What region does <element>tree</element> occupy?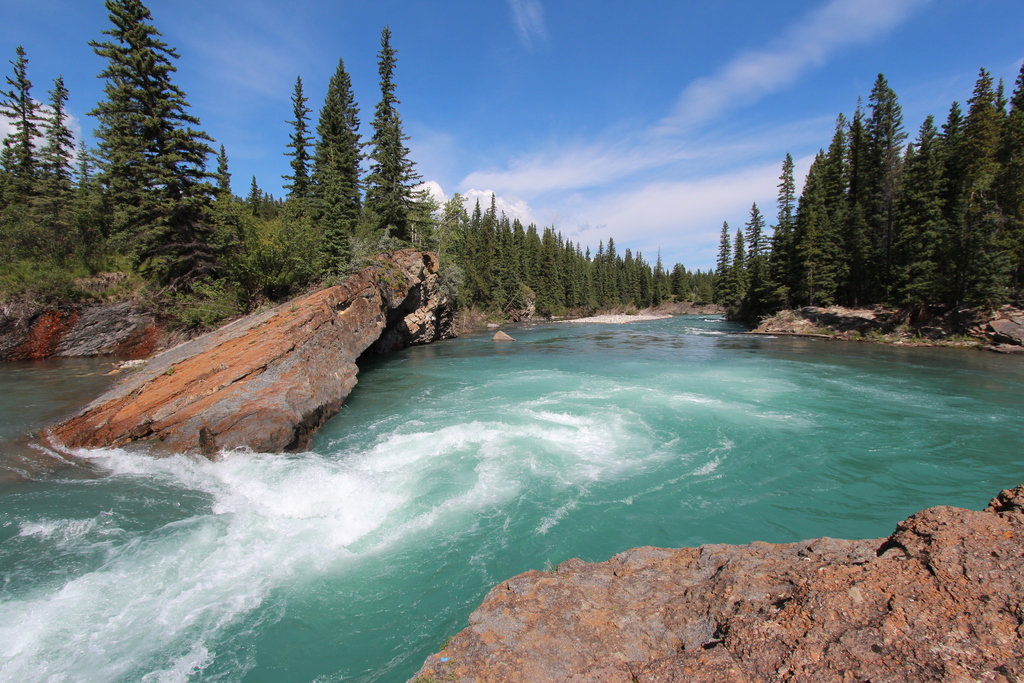
[65, 14, 223, 310].
